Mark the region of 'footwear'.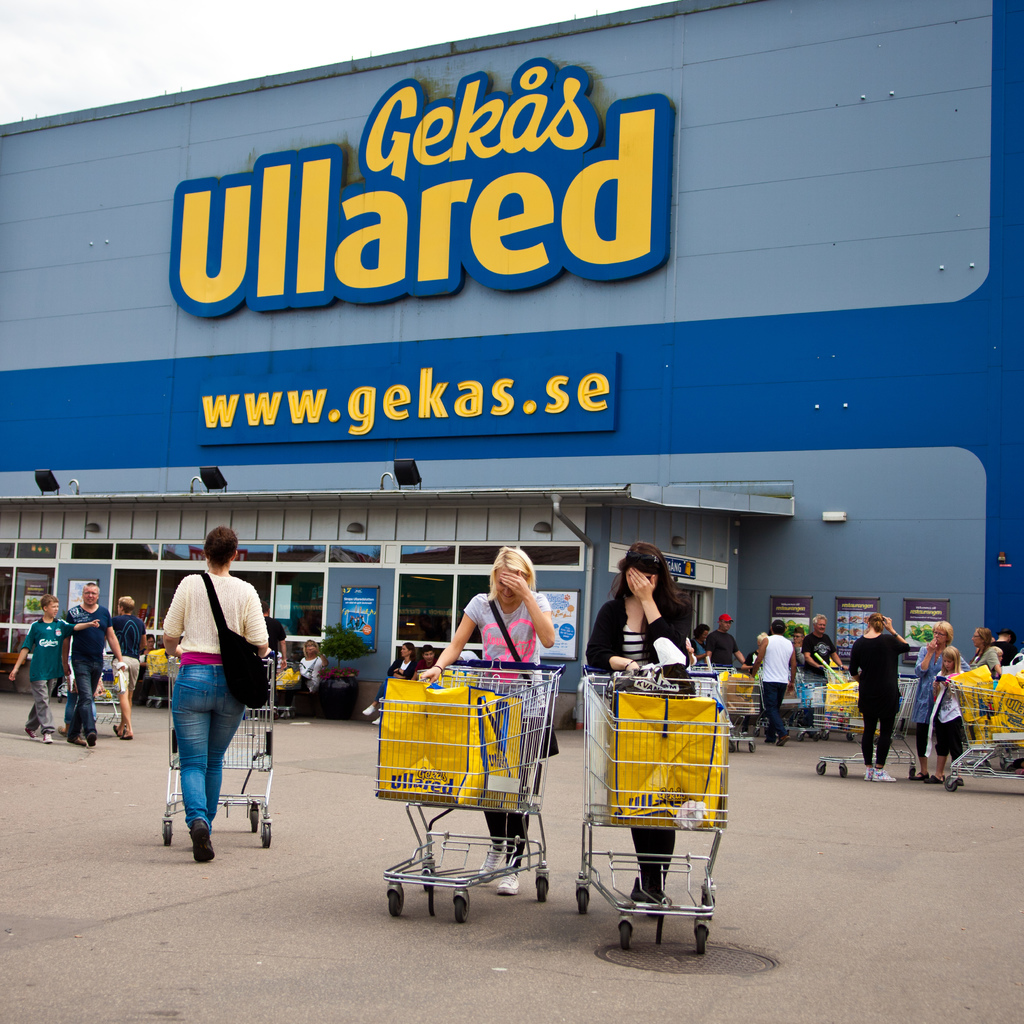
Region: [left=28, top=722, right=37, bottom=741].
